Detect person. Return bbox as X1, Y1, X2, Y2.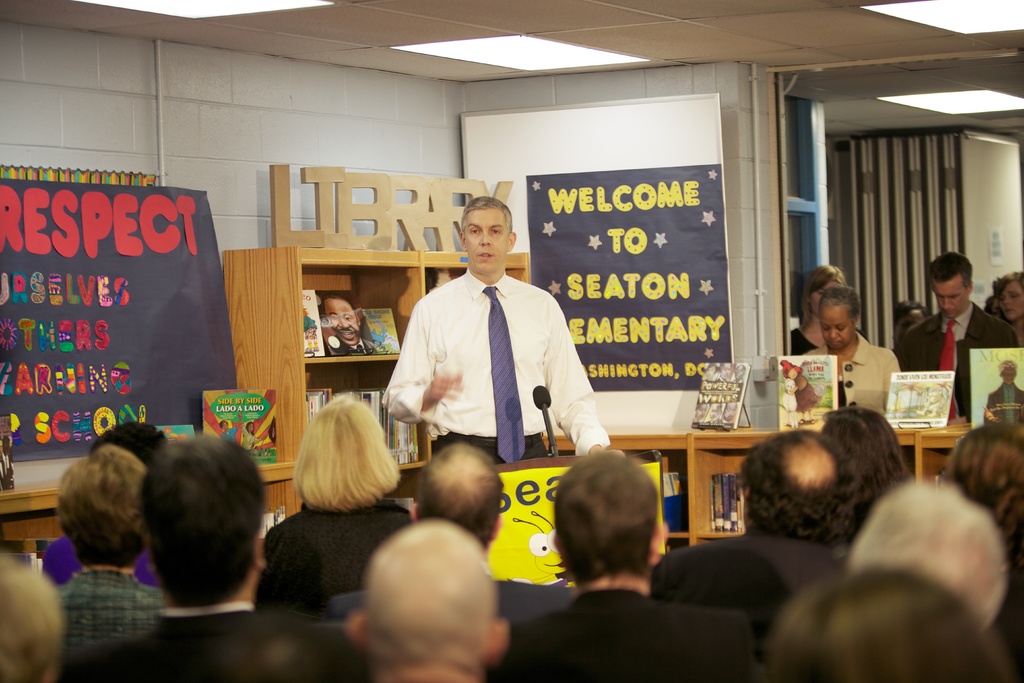
323, 299, 378, 356.
